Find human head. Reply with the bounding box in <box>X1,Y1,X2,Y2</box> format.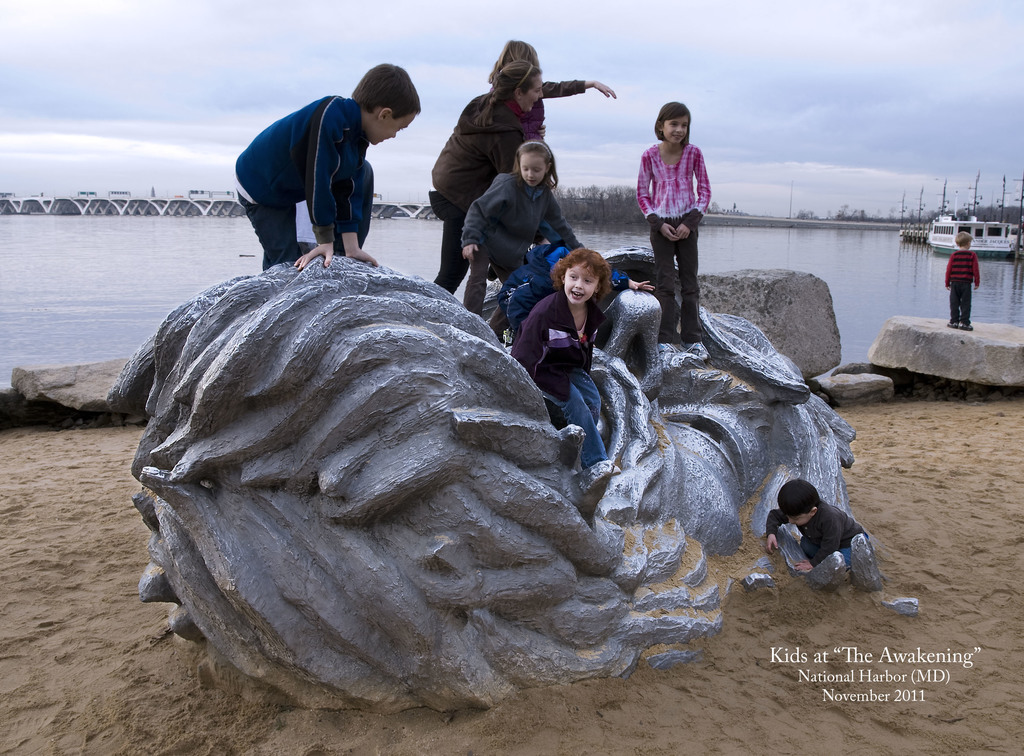
<box>649,101,696,140</box>.
